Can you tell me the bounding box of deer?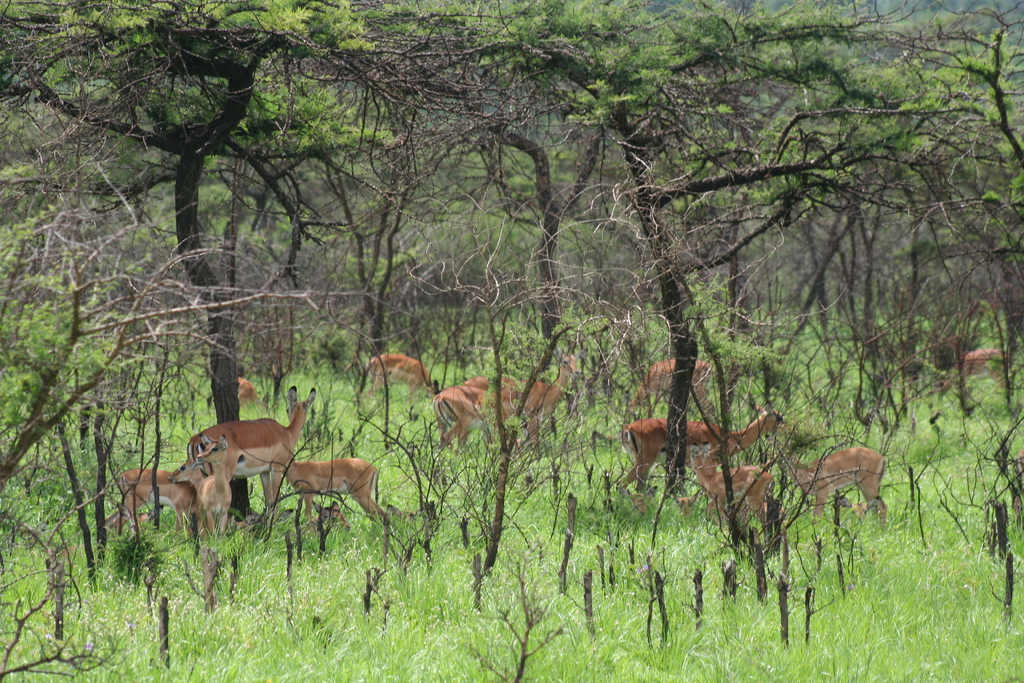
(left=623, top=389, right=785, bottom=503).
